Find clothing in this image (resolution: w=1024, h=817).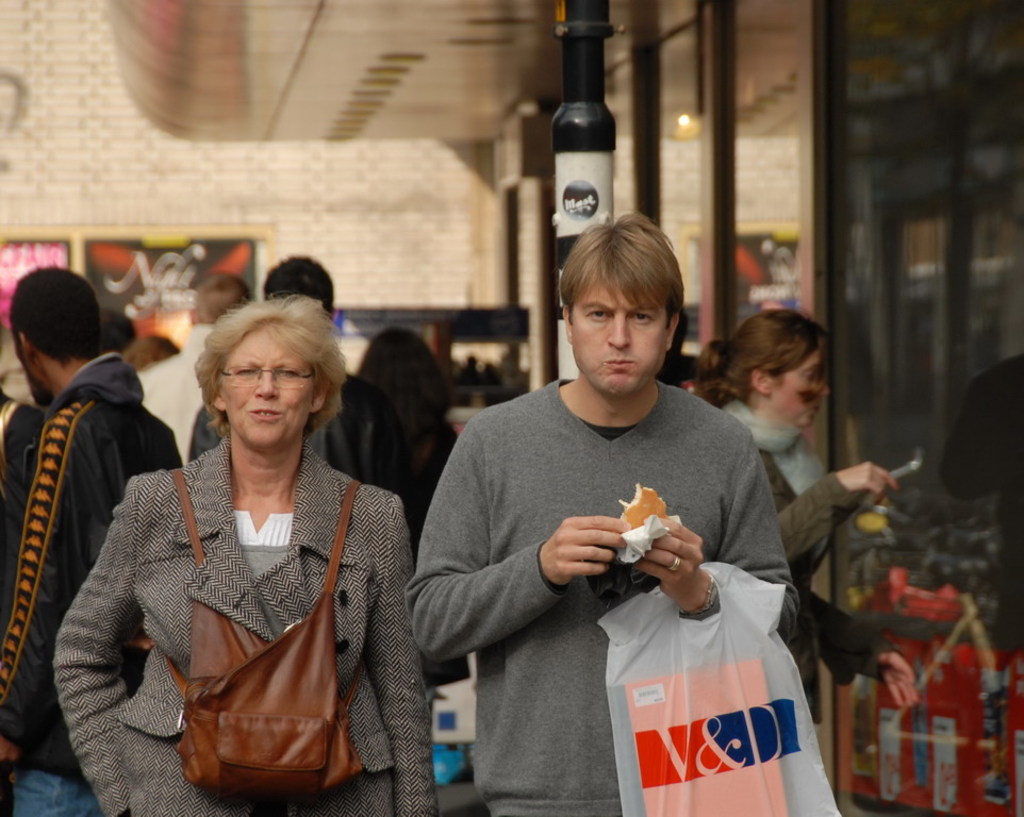
408 364 798 816.
